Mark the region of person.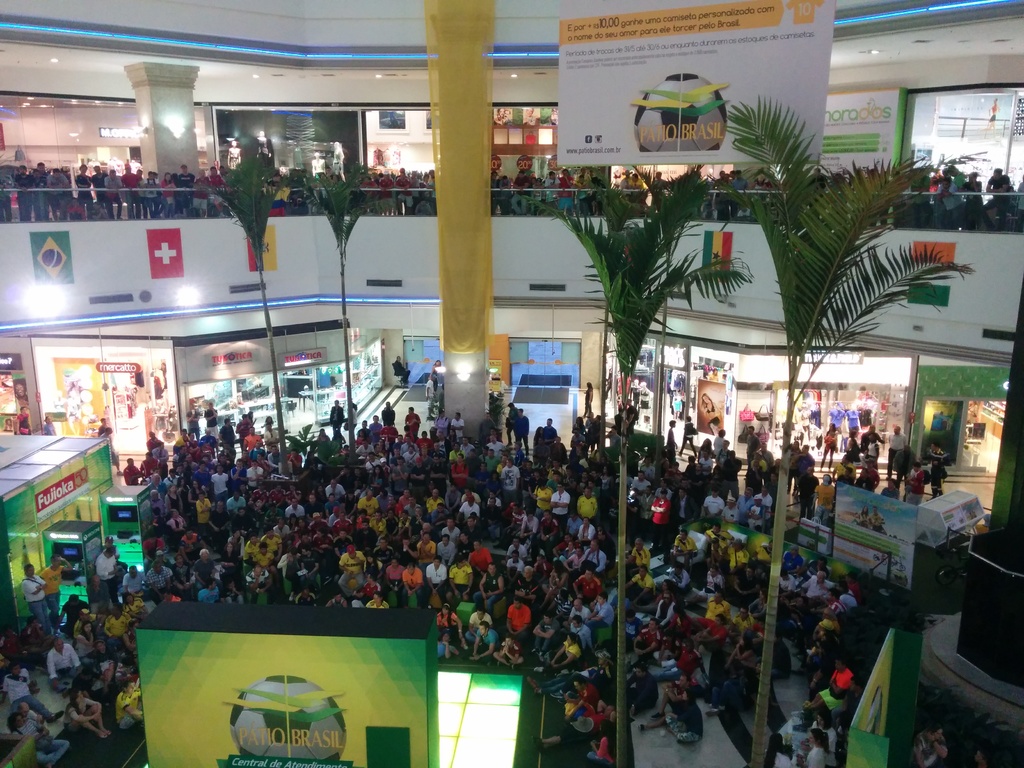
Region: rect(65, 692, 111, 741).
